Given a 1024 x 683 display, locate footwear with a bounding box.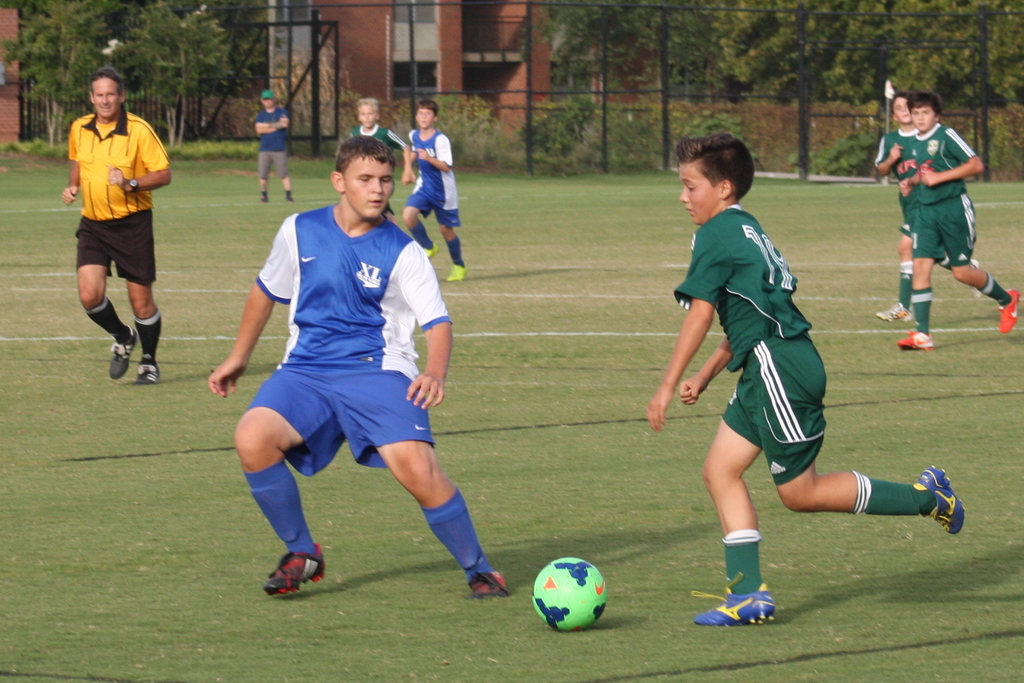
Located: rect(426, 245, 439, 257).
